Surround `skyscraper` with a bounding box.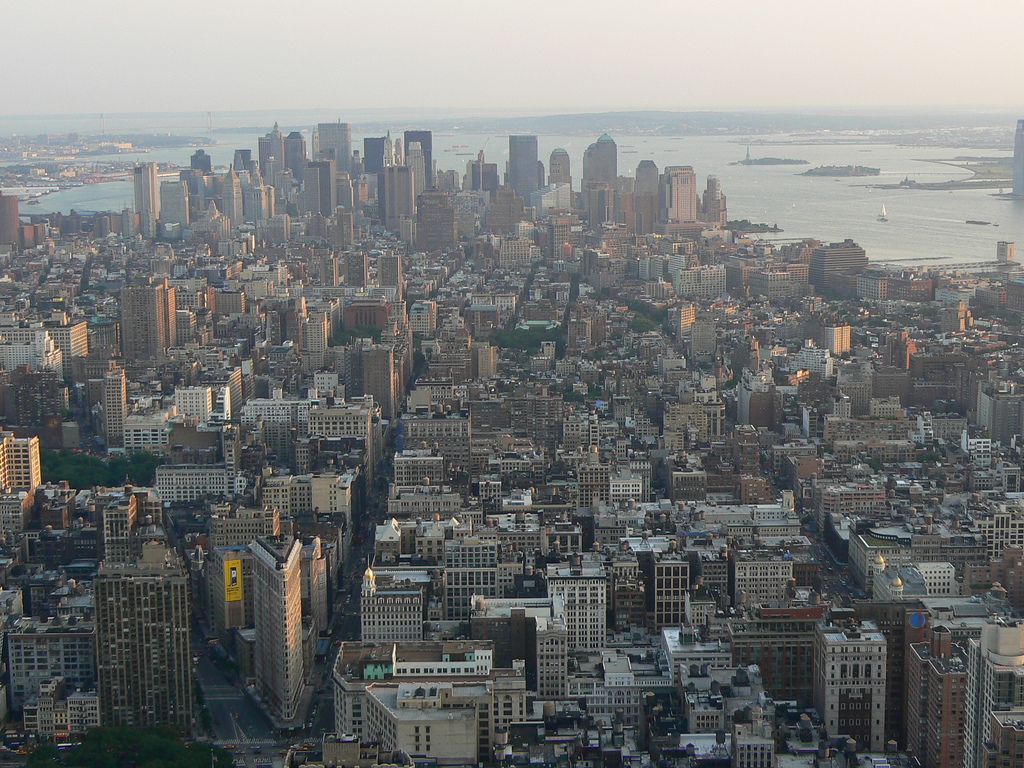
<box>0,426,44,490</box>.
